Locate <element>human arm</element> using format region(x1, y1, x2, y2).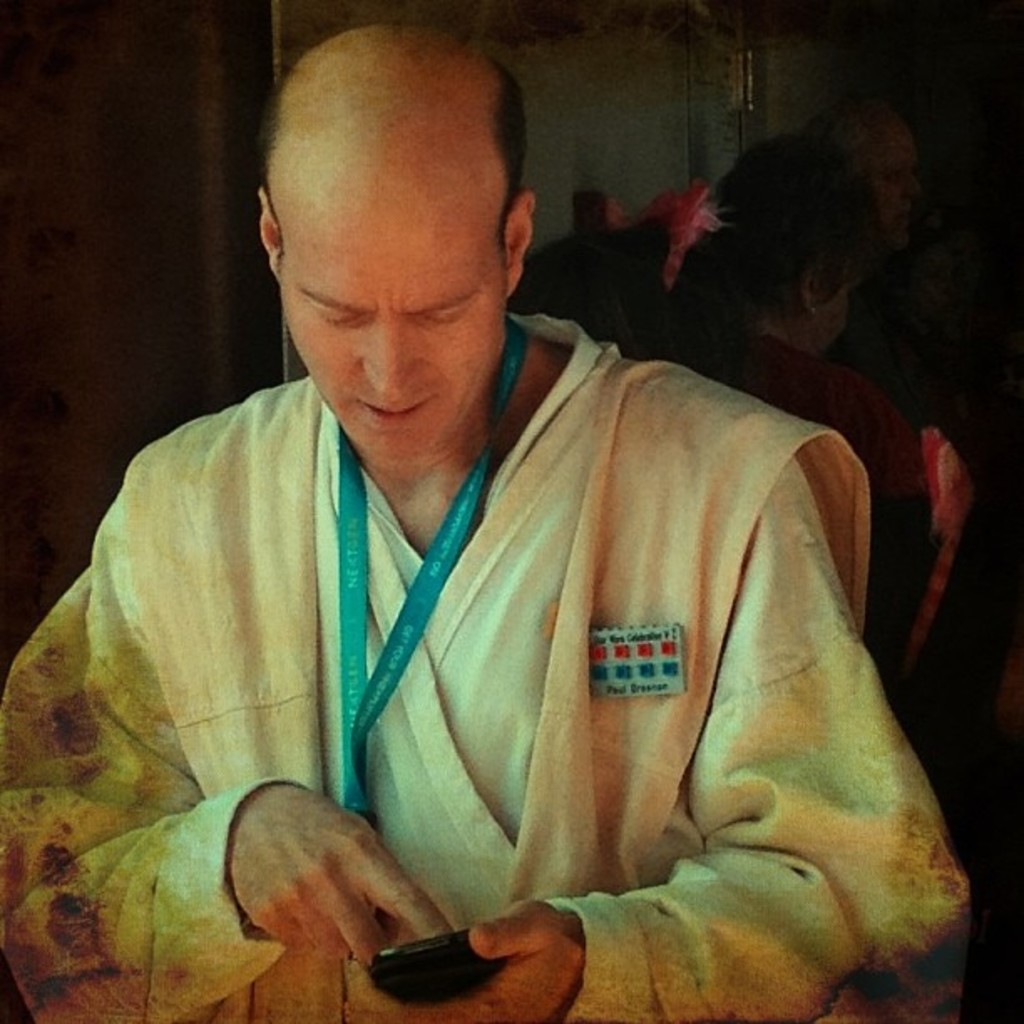
region(602, 452, 982, 1023).
